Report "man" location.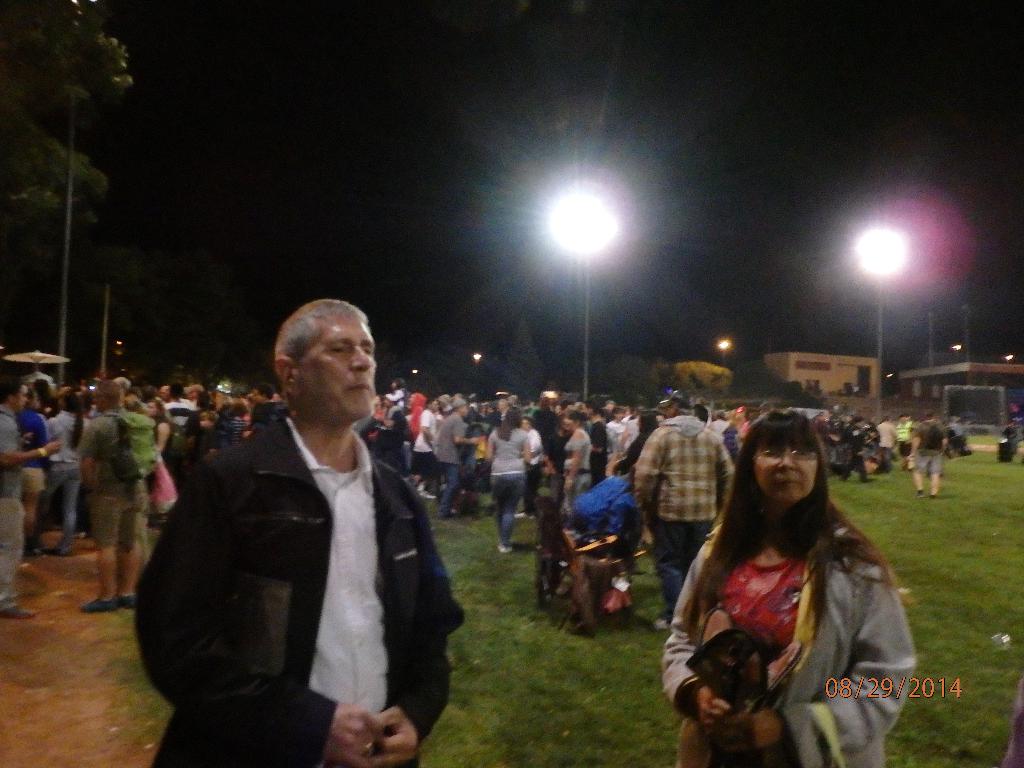
Report: (x1=0, y1=375, x2=68, y2=621).
